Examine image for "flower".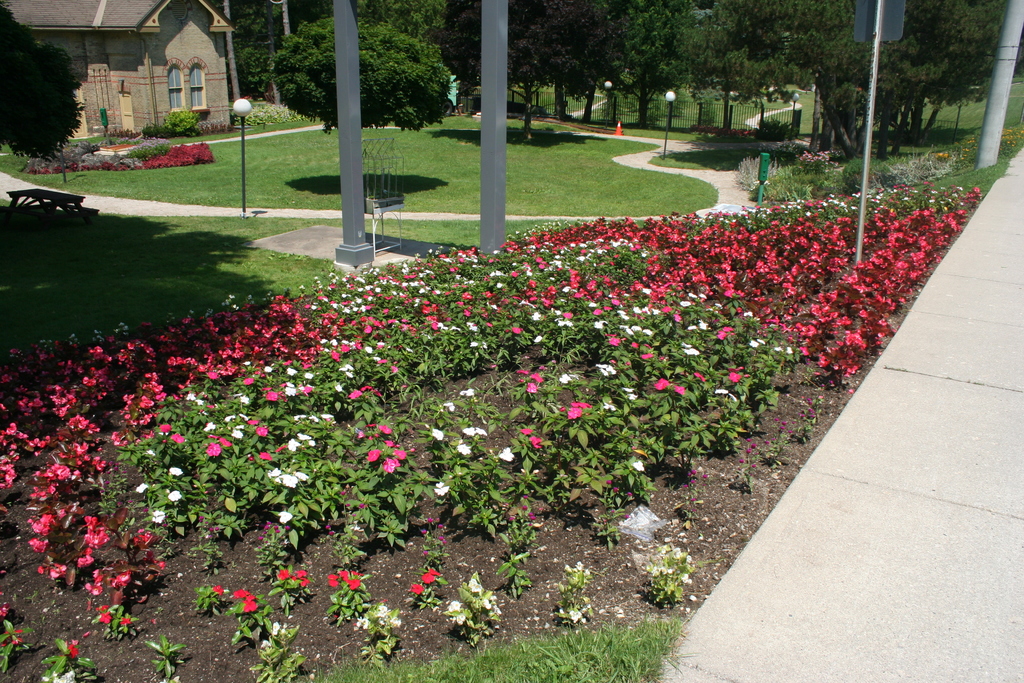
Examination result: (x1=497, y1=441, x2=517, y2=463).
